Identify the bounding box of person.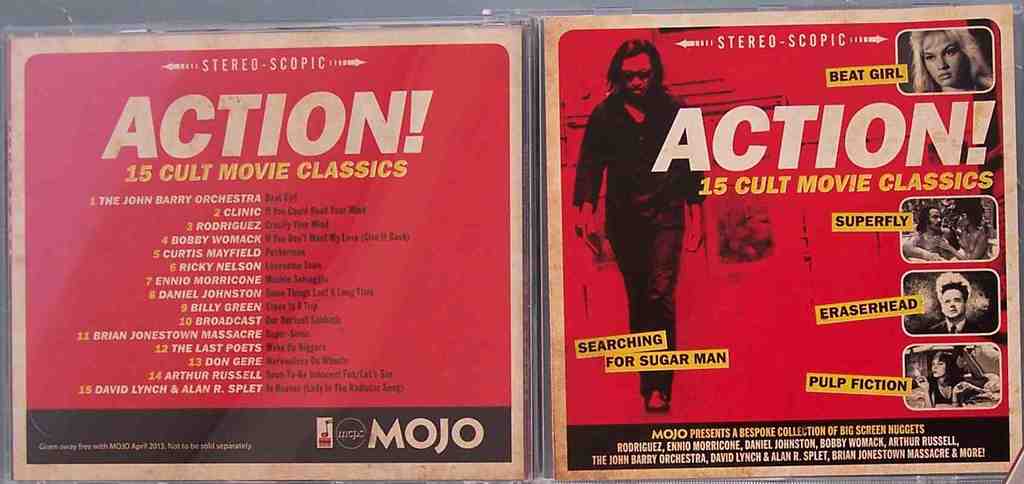
rect(902, 196, 959, 267).
